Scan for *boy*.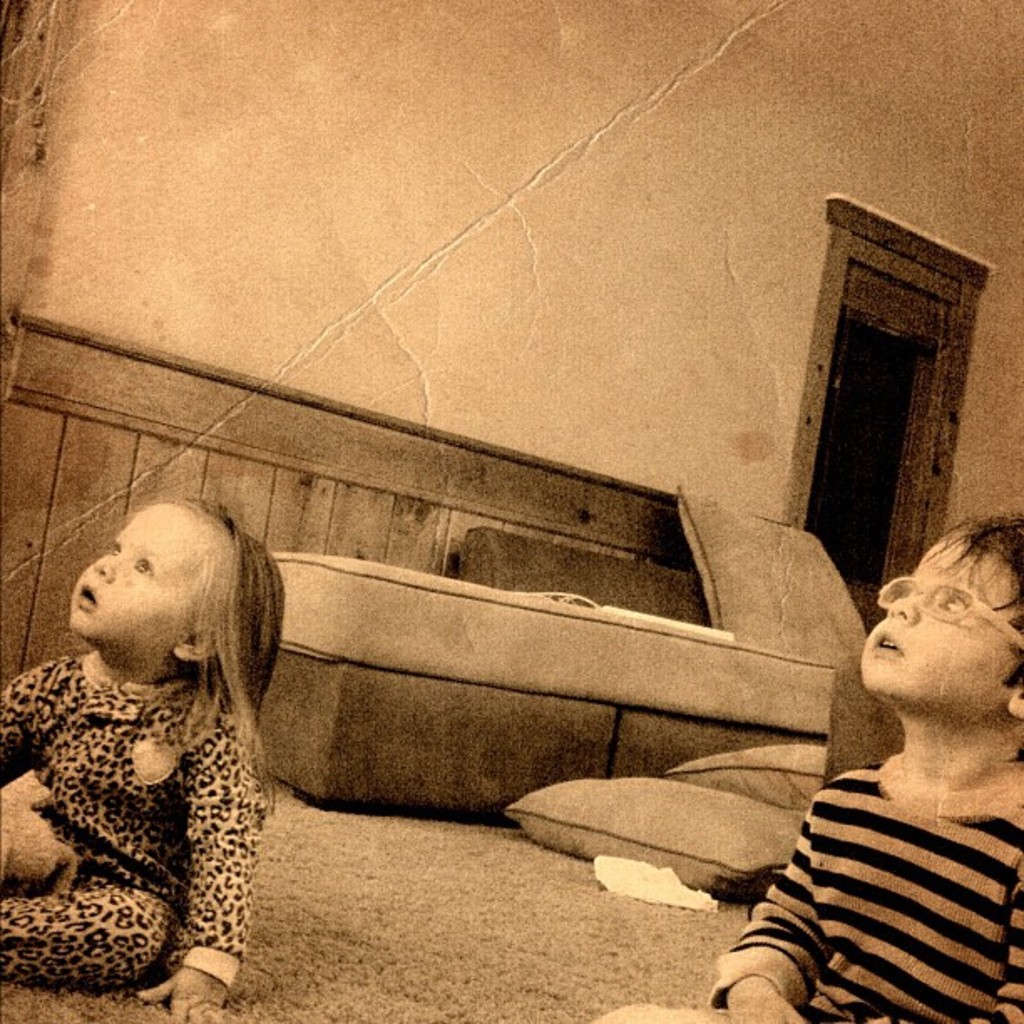
Scan result: box(0, 494, 289, 1016).
